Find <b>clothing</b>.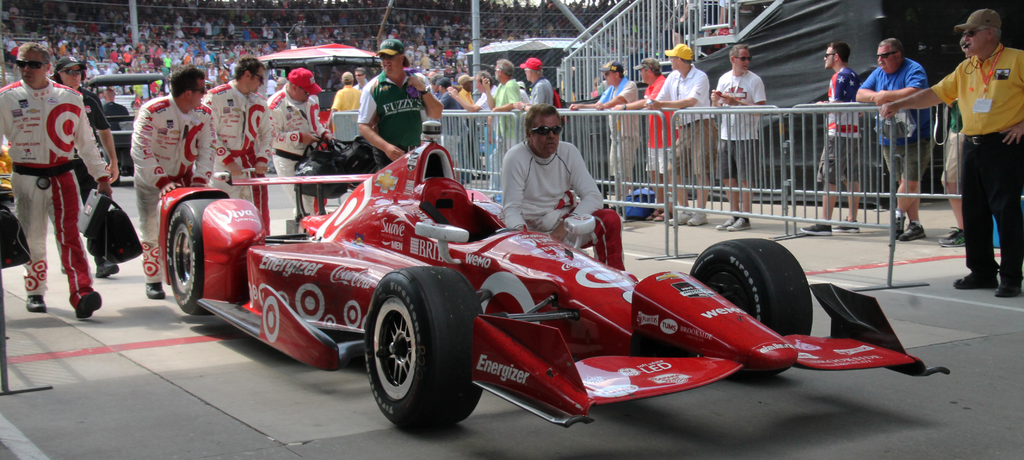
<region>929, 42, 1023, 284</region>.
